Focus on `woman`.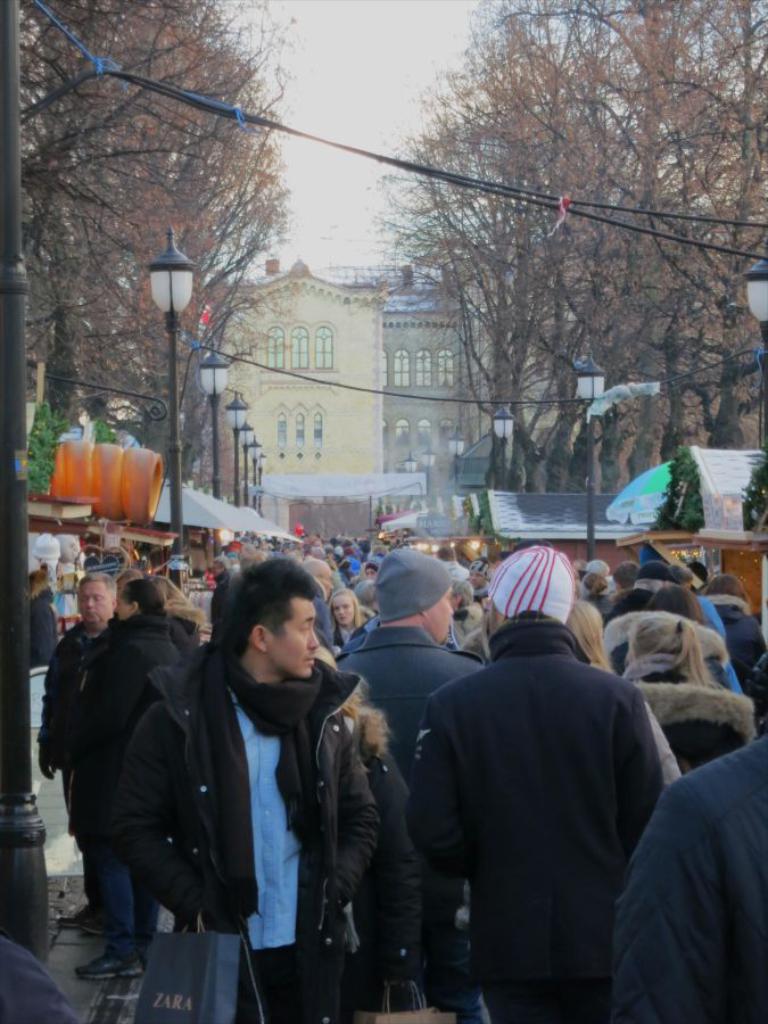
Focused at <region>627, 620, 753, 770</region>.
